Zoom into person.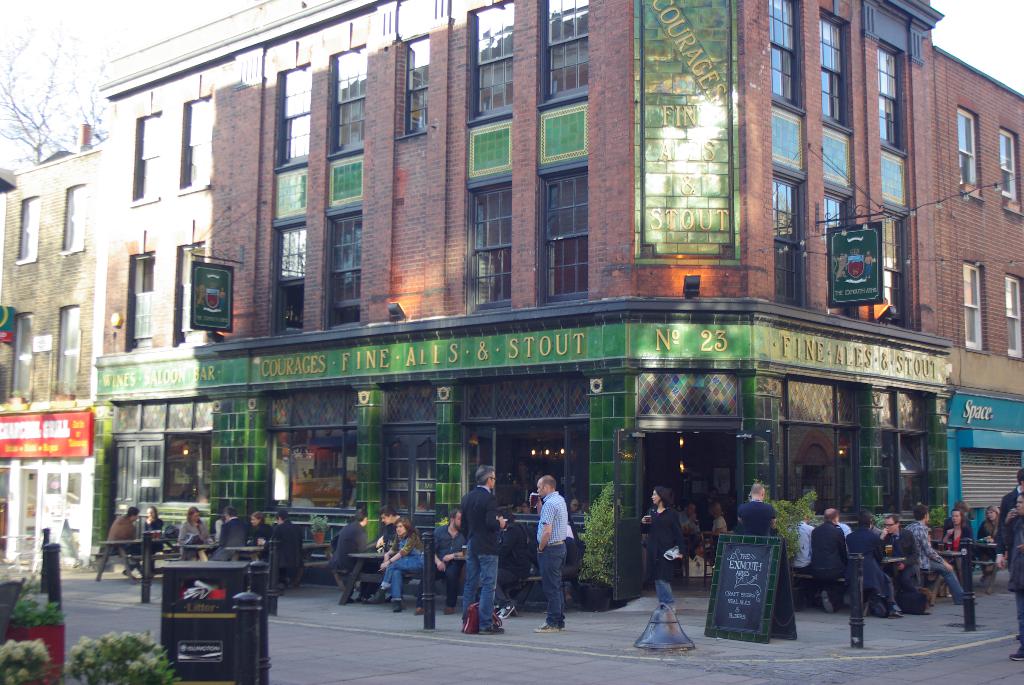
Zoom target: <bbox>104, 507, 137, 580</bbox>.
